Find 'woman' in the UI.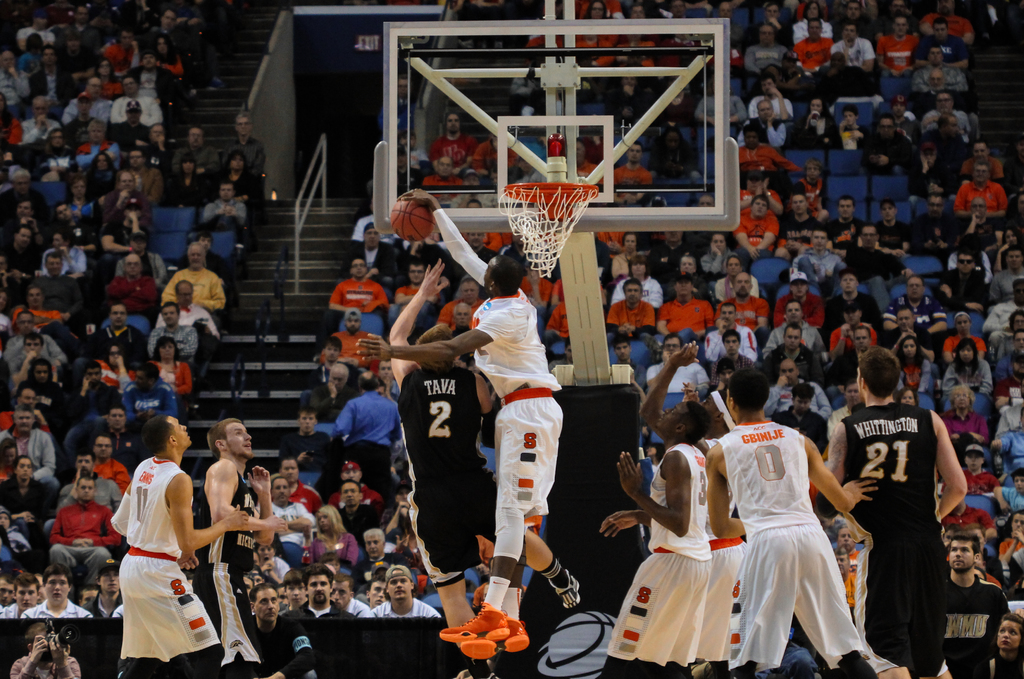
UI element at <box>898,388,920,406</box>.
